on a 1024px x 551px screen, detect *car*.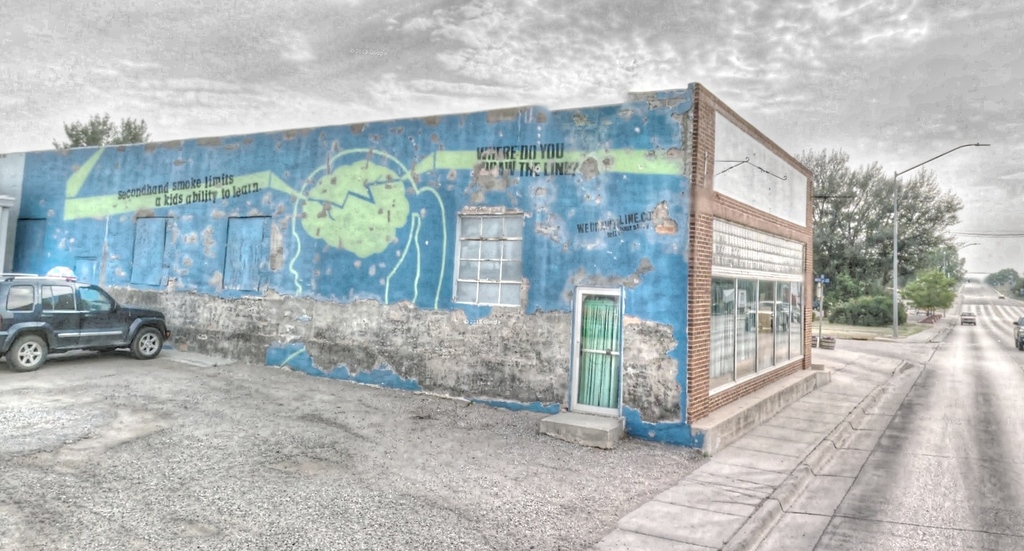
bbox(0, 274, 170, 378).
